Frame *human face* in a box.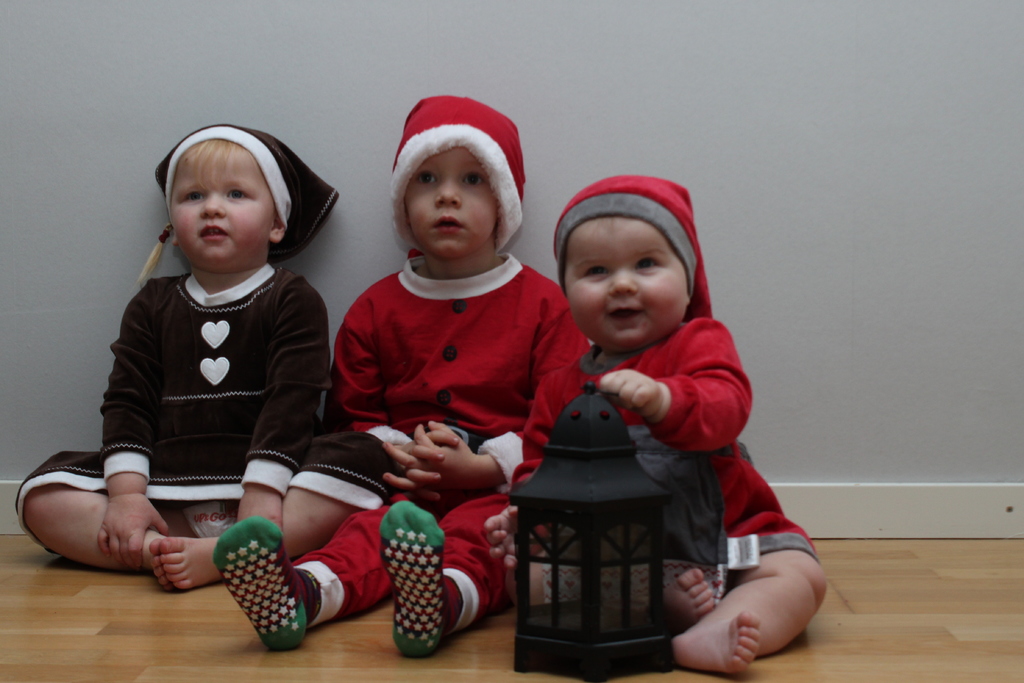
404,149,502,257.
